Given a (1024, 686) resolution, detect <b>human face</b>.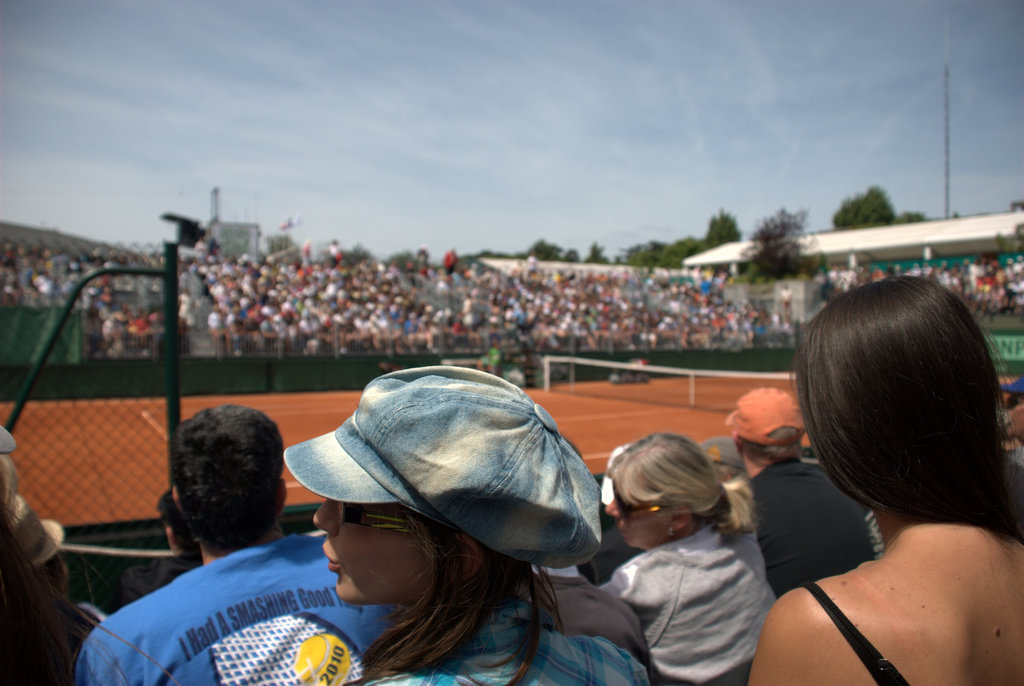
BBox(312, 499, 433, 607).
